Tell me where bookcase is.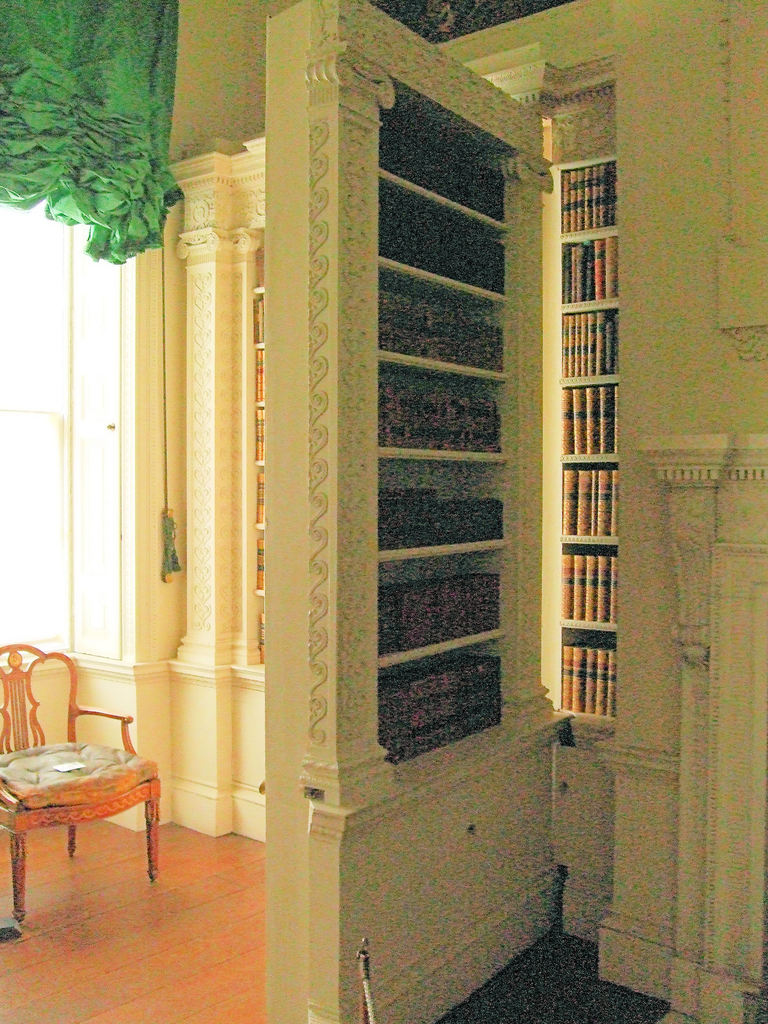
bookcase is at [left=549, top=157, right=621, bottom=718].
